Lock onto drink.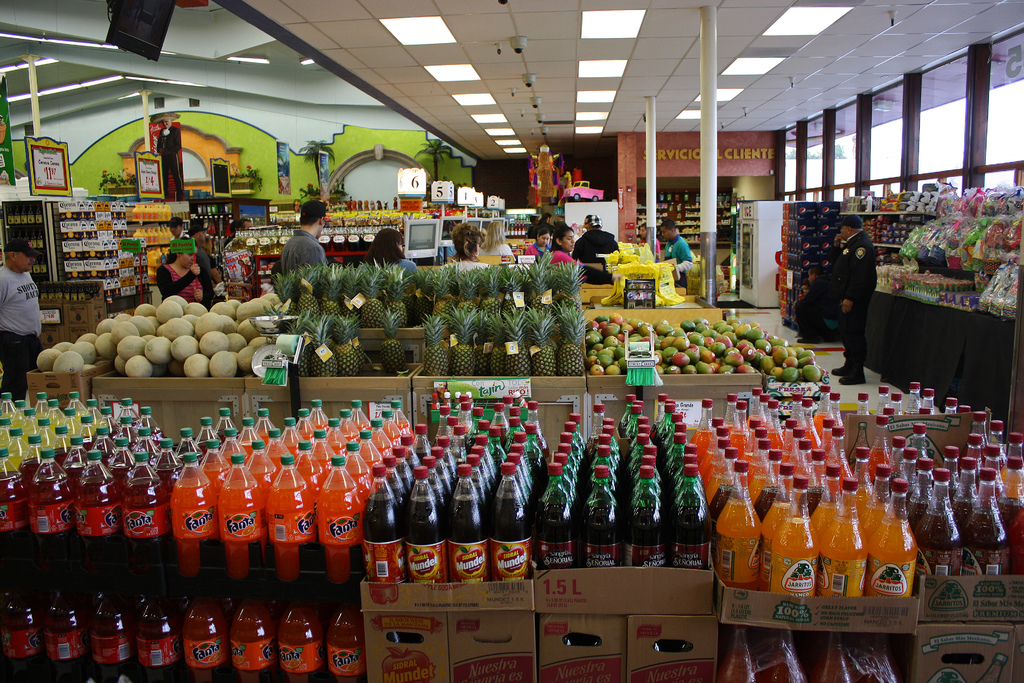
Locked: <box>56,409,77,436</box>.
